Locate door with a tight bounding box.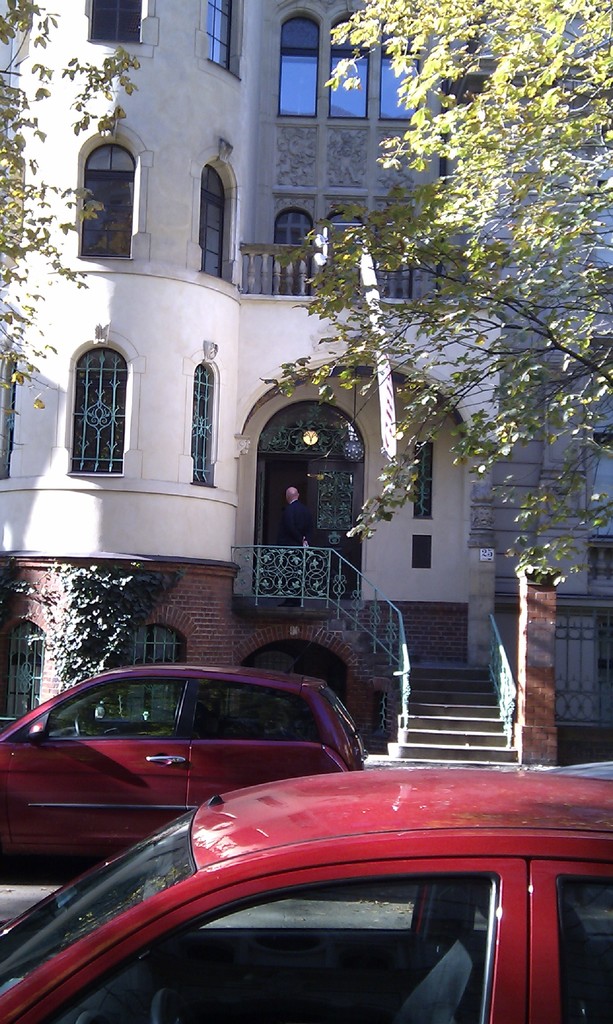
[x1=248, y1=466, x2=363, y2=595].
